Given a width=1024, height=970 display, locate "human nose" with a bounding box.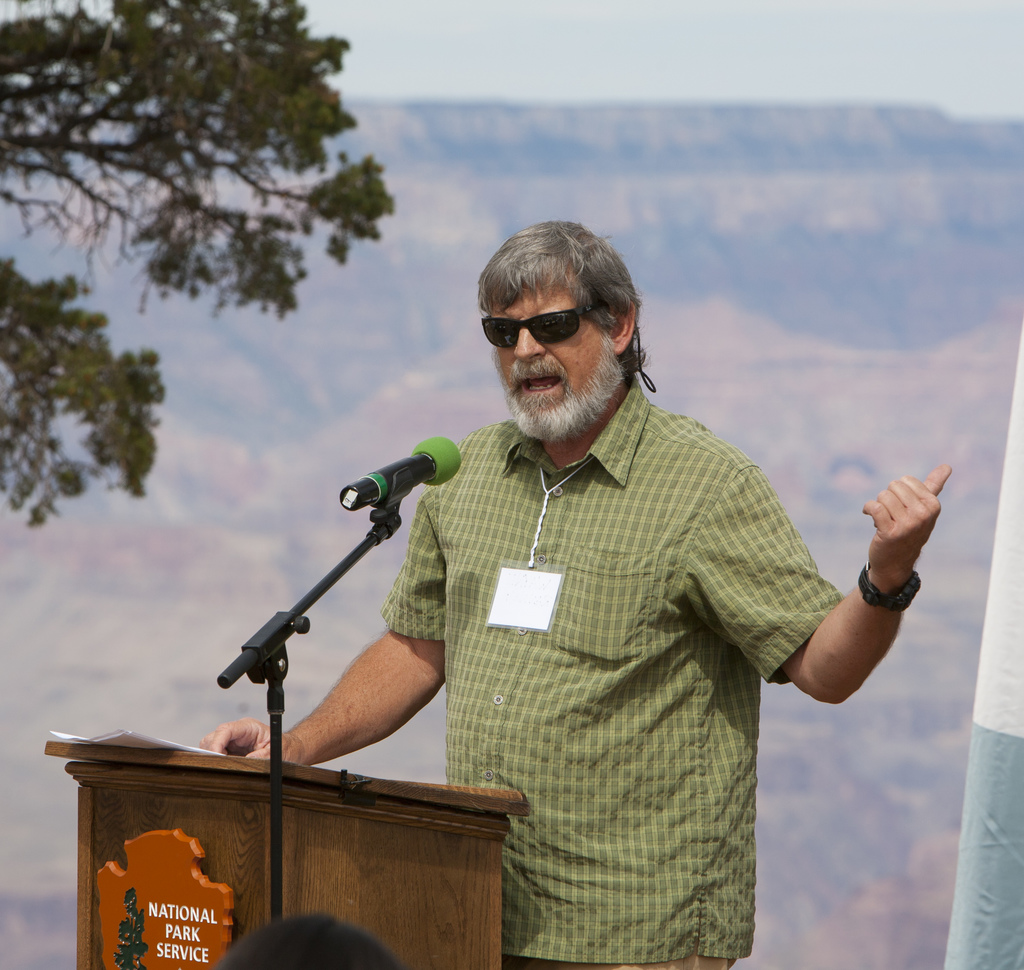
Located: 514,328,547,361.
